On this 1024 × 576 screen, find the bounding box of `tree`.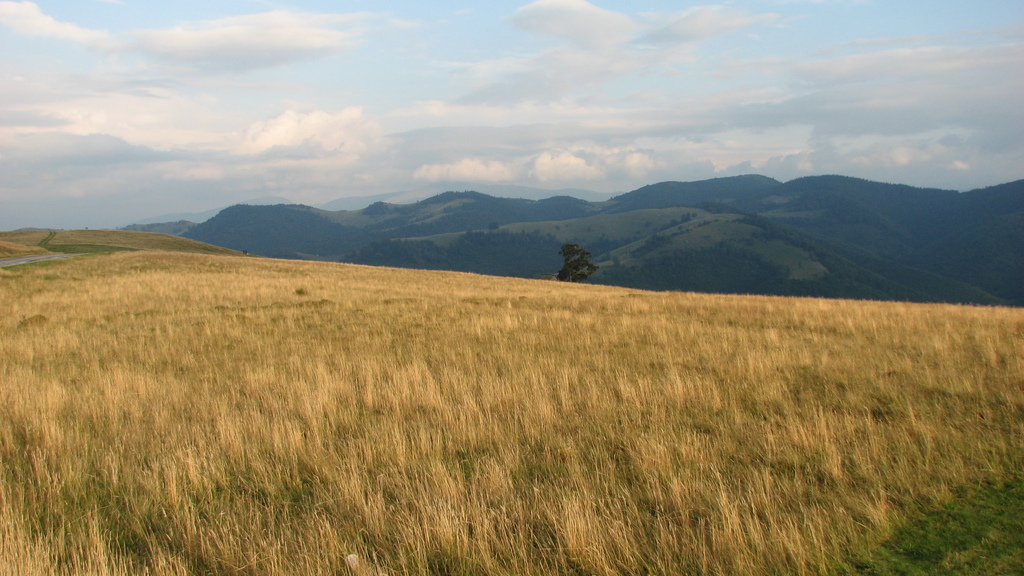
Bounding box: locate(550, 240, 600, 285).
